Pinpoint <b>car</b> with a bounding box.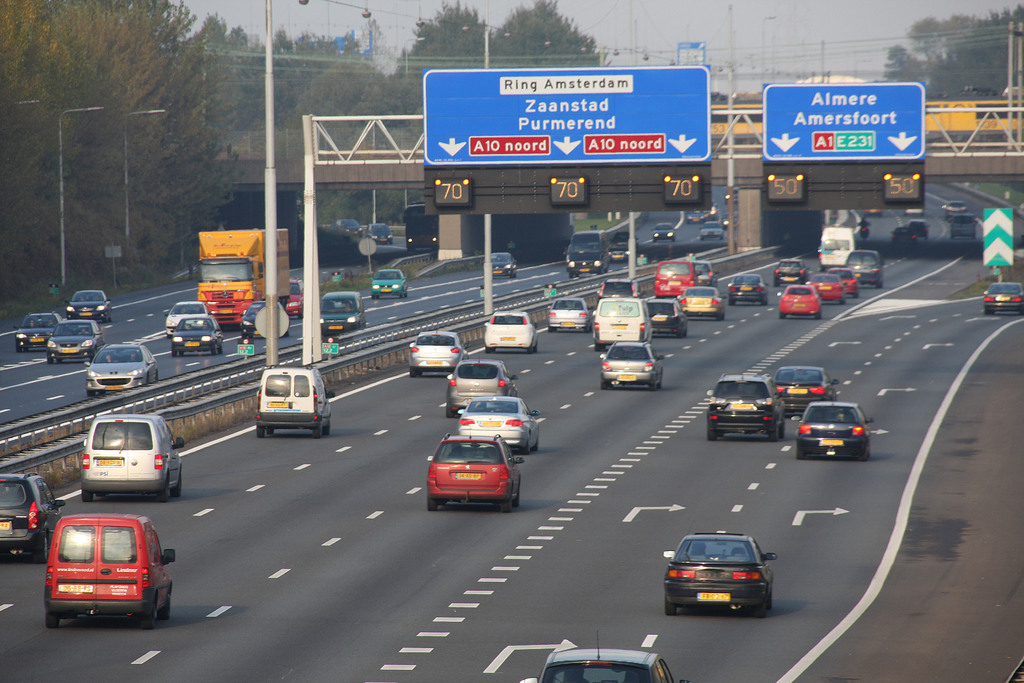
pyautogui.locateOnScreen(597, 277, 643, 302).
